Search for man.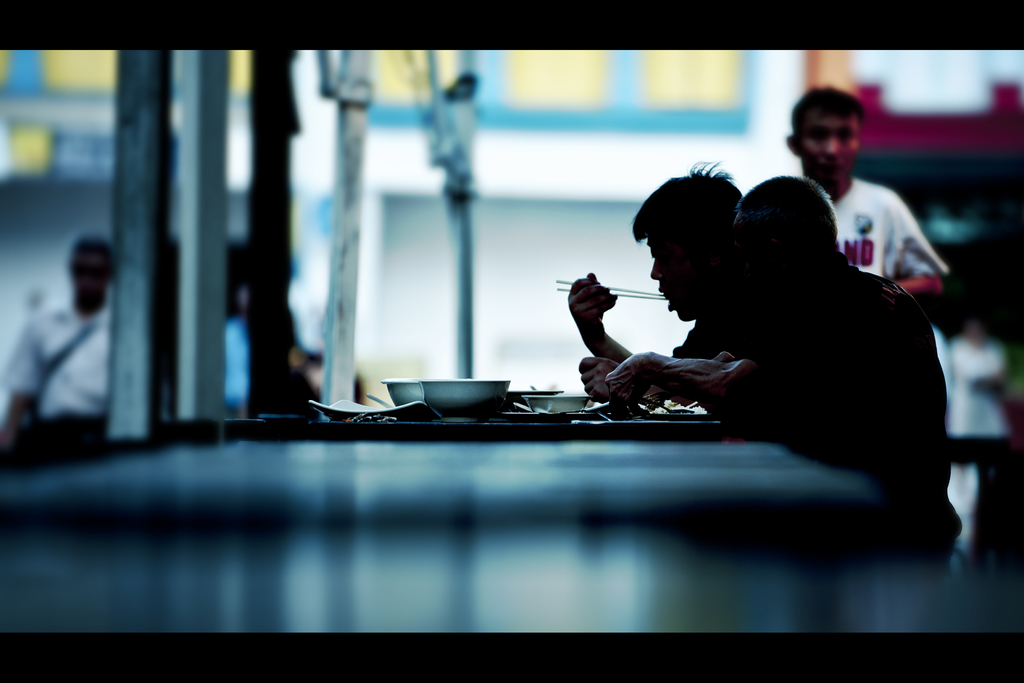
Found at (left=572, top=176, right=948, bottom=523).
